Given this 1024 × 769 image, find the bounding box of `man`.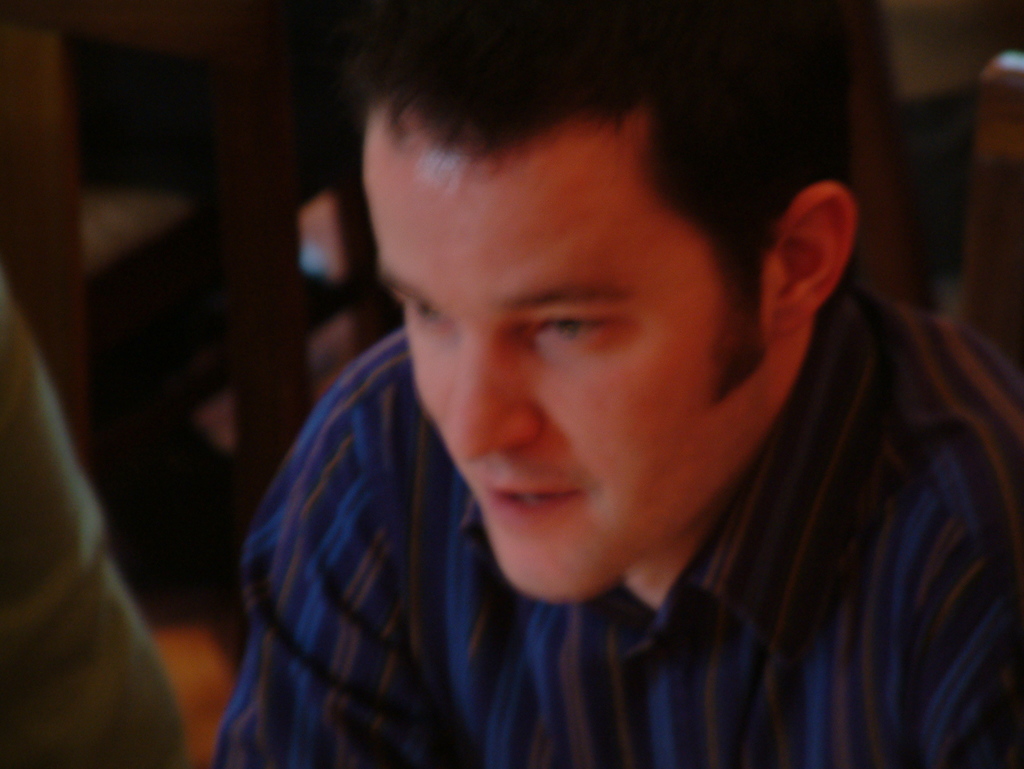
select_region(211, 0, 1023, 768).
